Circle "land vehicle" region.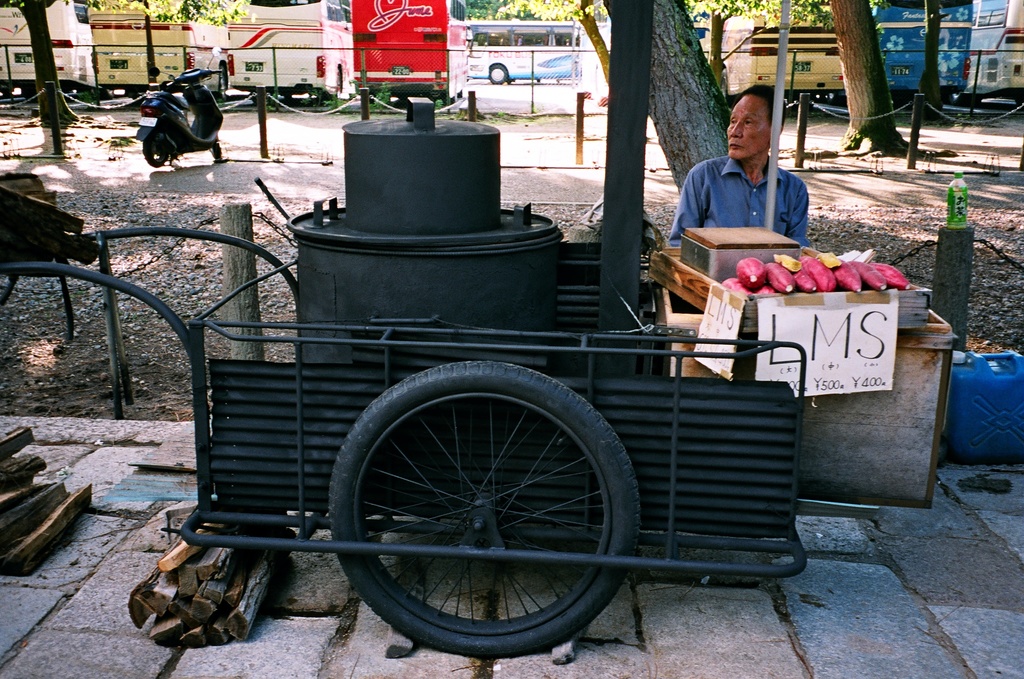
Region: (left=227, top=0, right=354, bottom=102).
